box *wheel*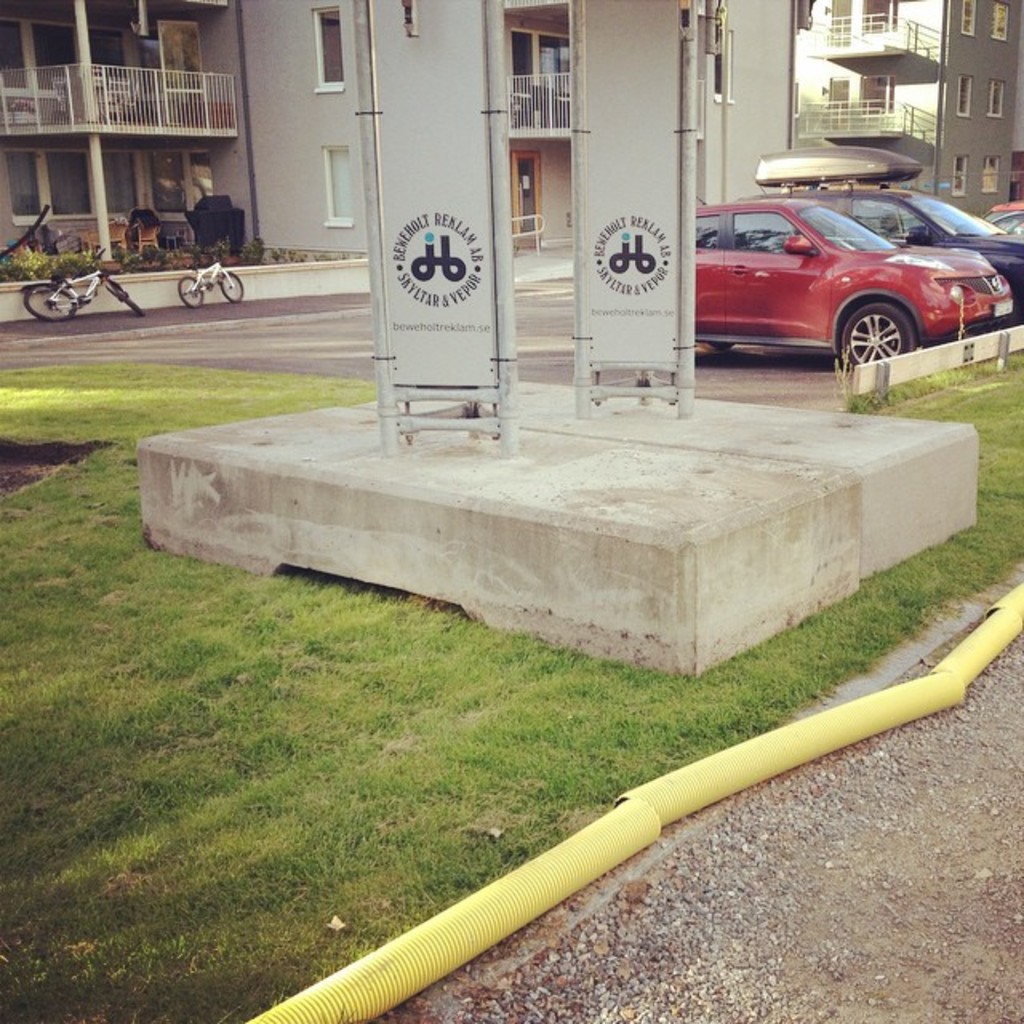
[x1=101, y1=285, x2=141, y2=315]
